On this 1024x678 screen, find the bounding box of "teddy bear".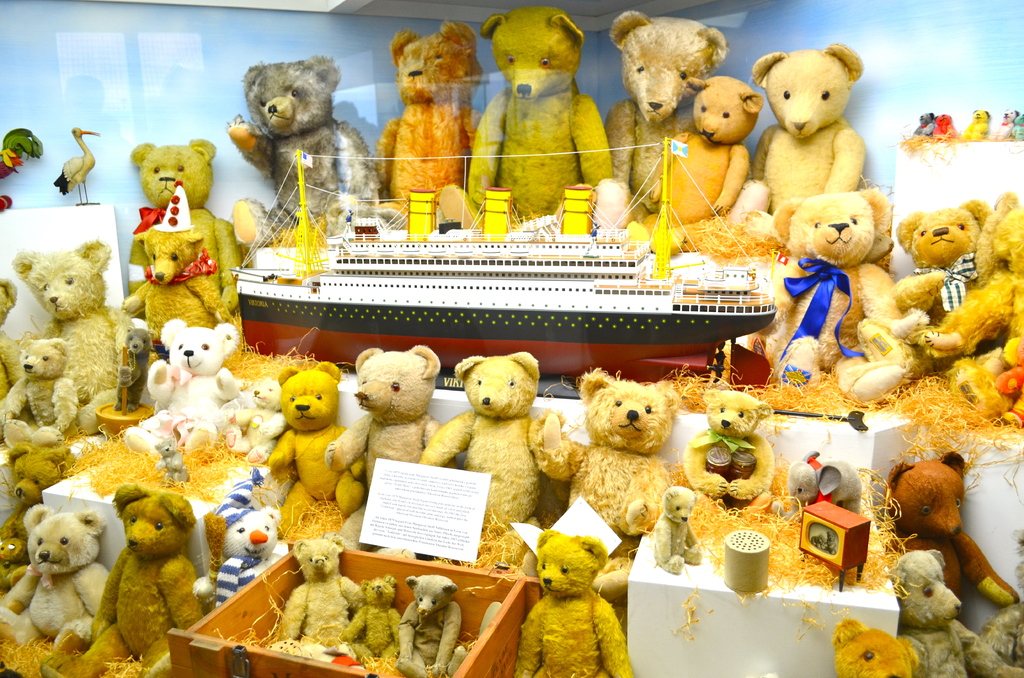
Bounding box: crop(212, 474, 282, 609).
